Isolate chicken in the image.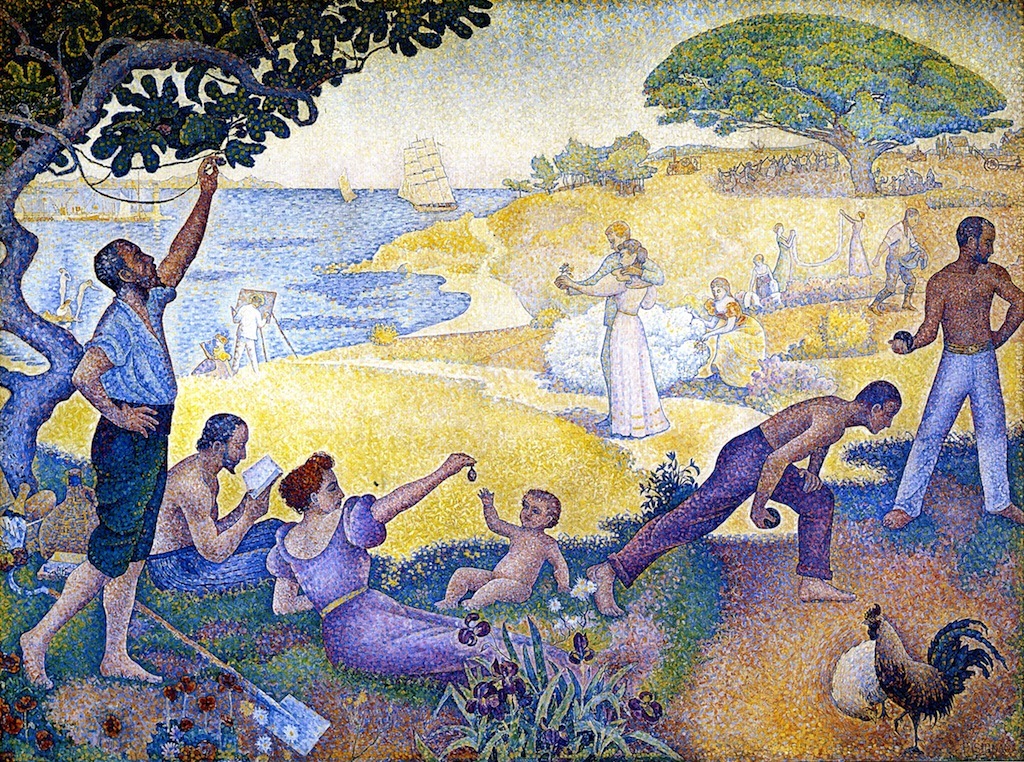
Isolated region: bbox=[851, 603, 999, 741].
